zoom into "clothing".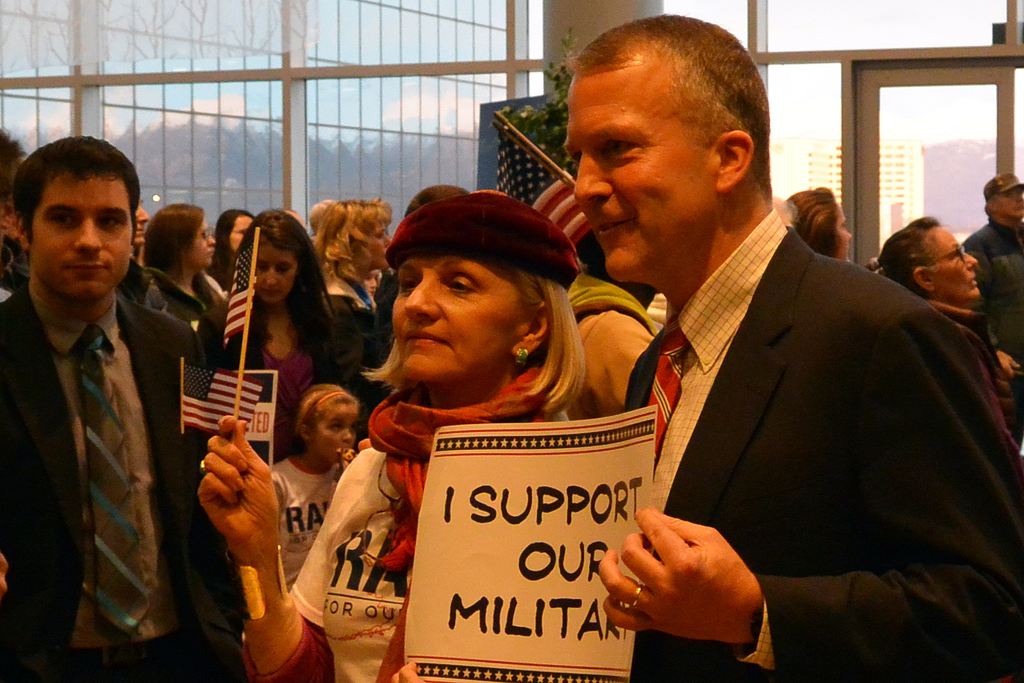
Zoom target: region(0, 289, 229, 682).
